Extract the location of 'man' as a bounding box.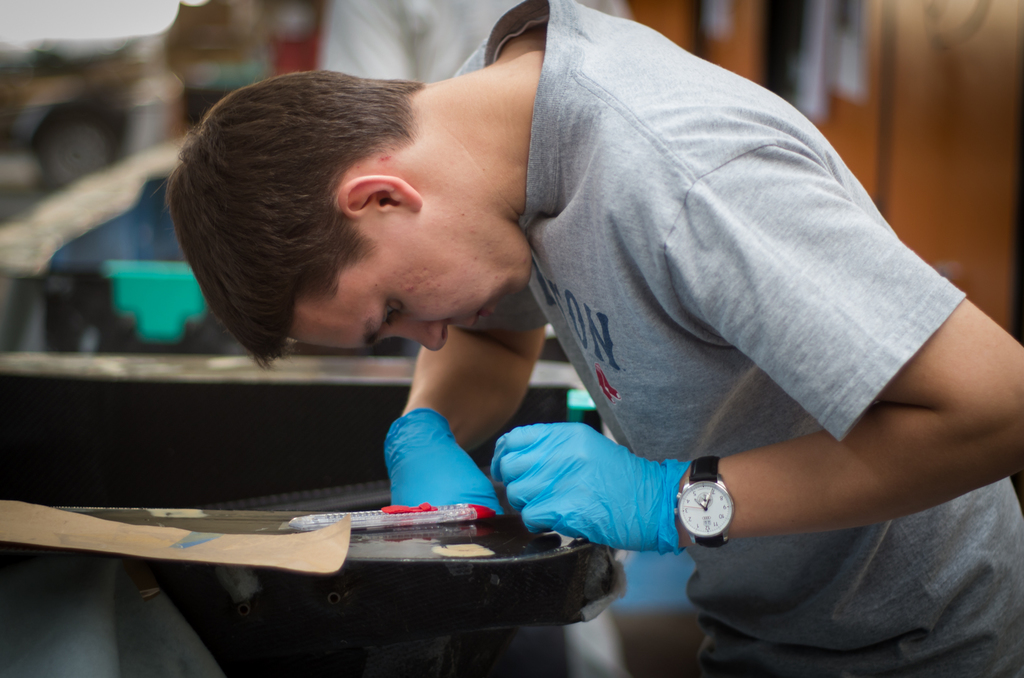
174/0/1023/677.
